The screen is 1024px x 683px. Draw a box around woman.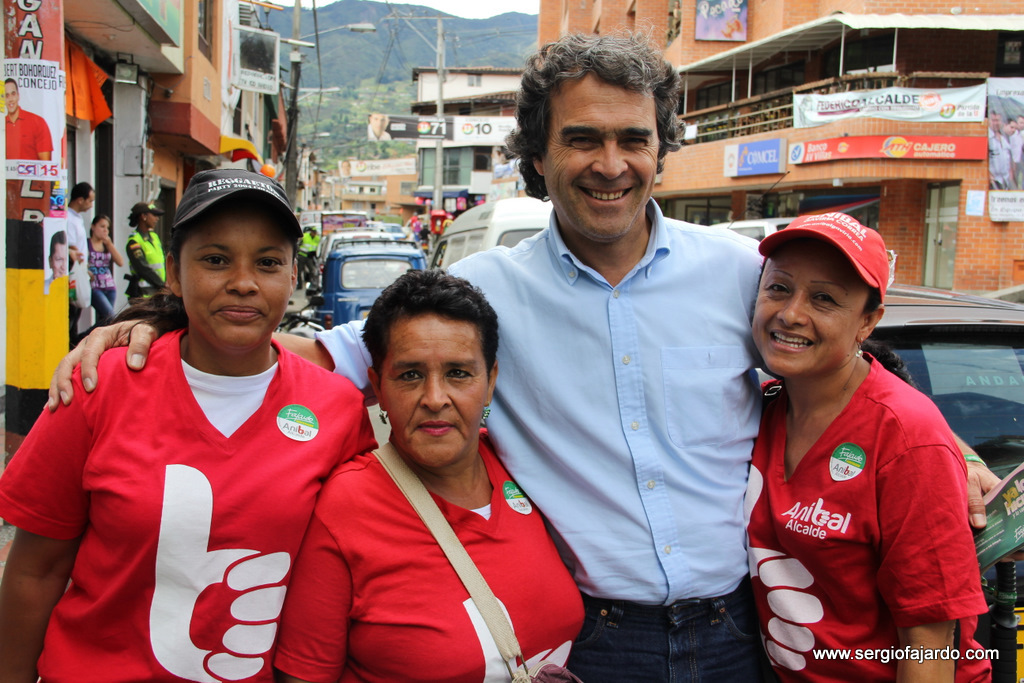
{"x1": 123, "y1": 195, "x2": 171, "y2": 302}.
